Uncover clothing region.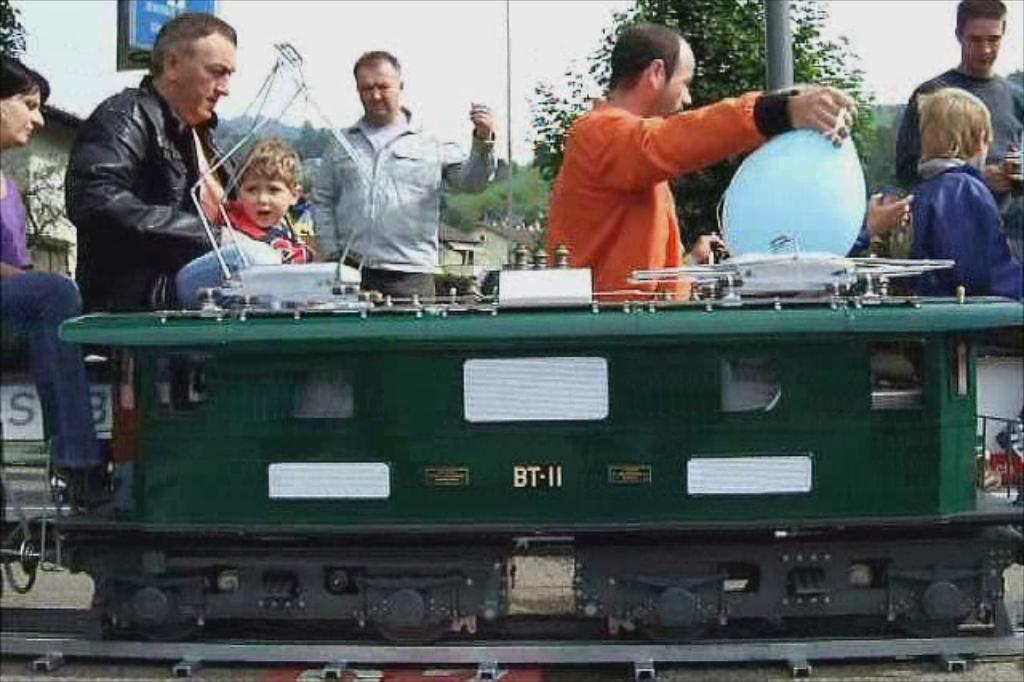
Uncovered: (66, 66, 240, 315).
